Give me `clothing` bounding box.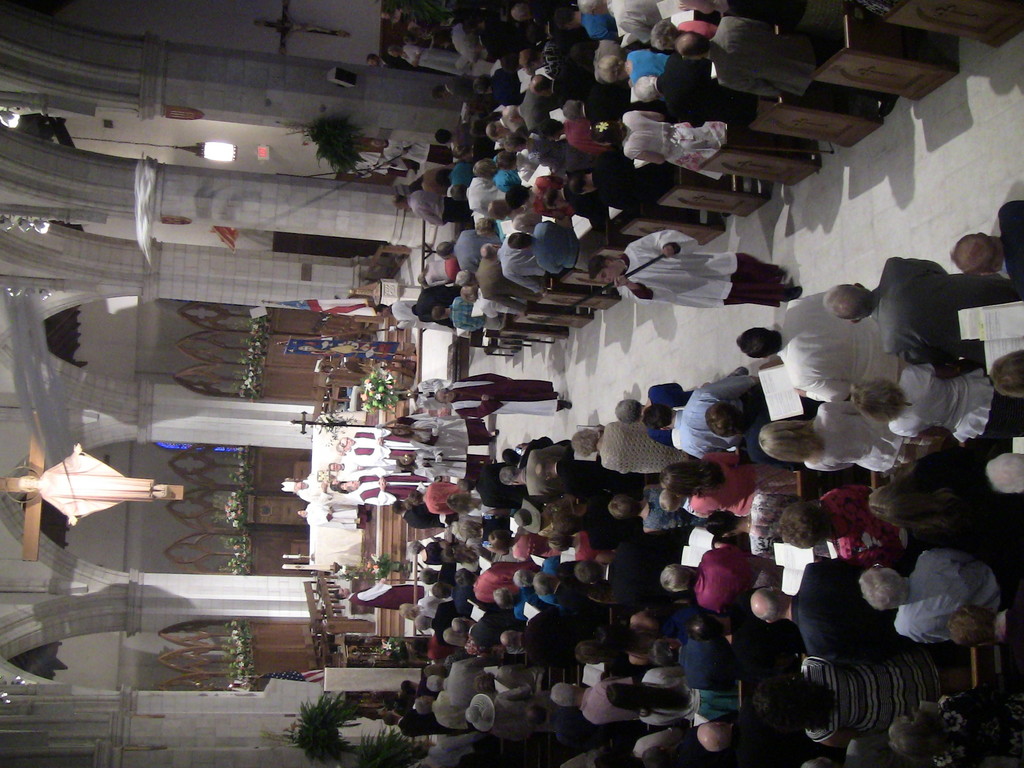
bbox=(675, 15, 722, 39).
